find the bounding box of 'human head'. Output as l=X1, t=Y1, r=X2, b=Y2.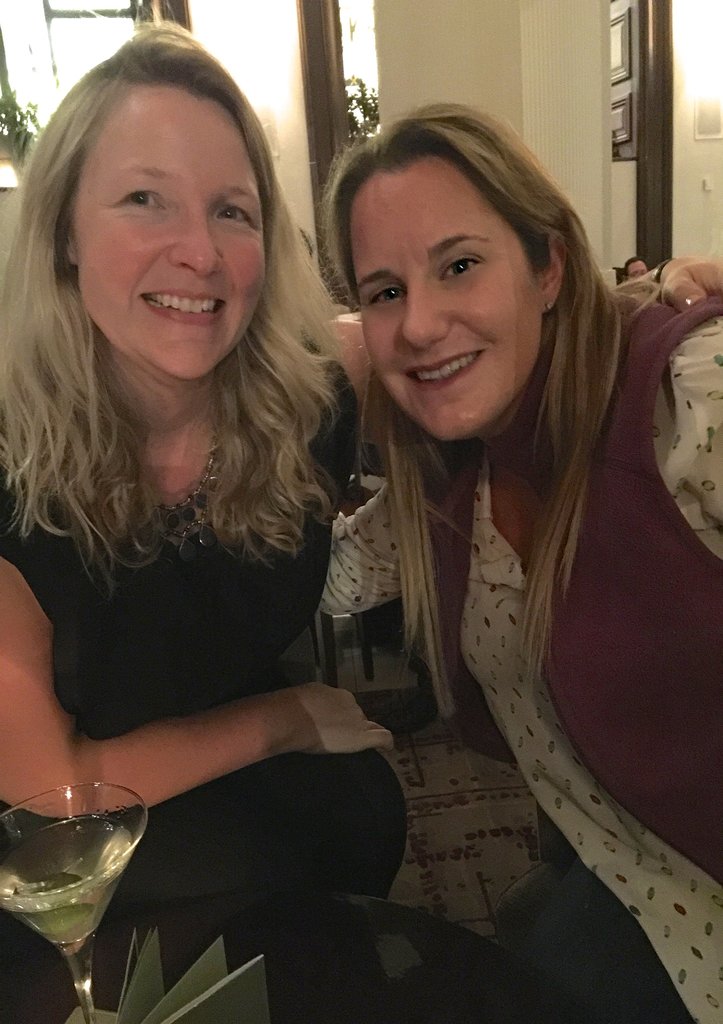
l=37, t=47, r=275, b=384.
